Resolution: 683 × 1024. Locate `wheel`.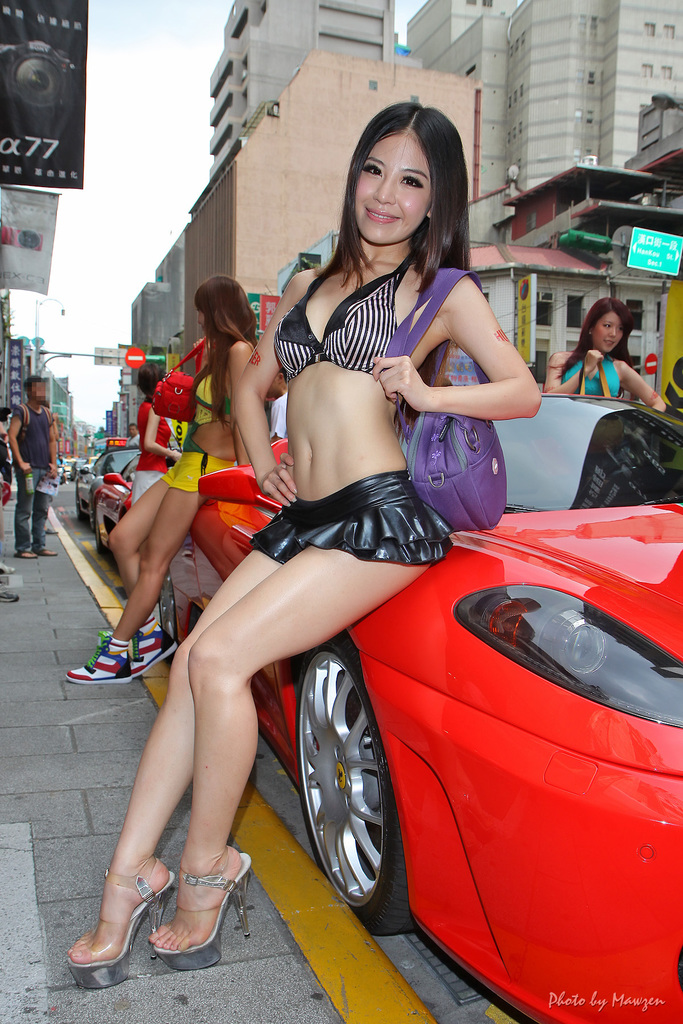
[299, 639, 414, 936].
